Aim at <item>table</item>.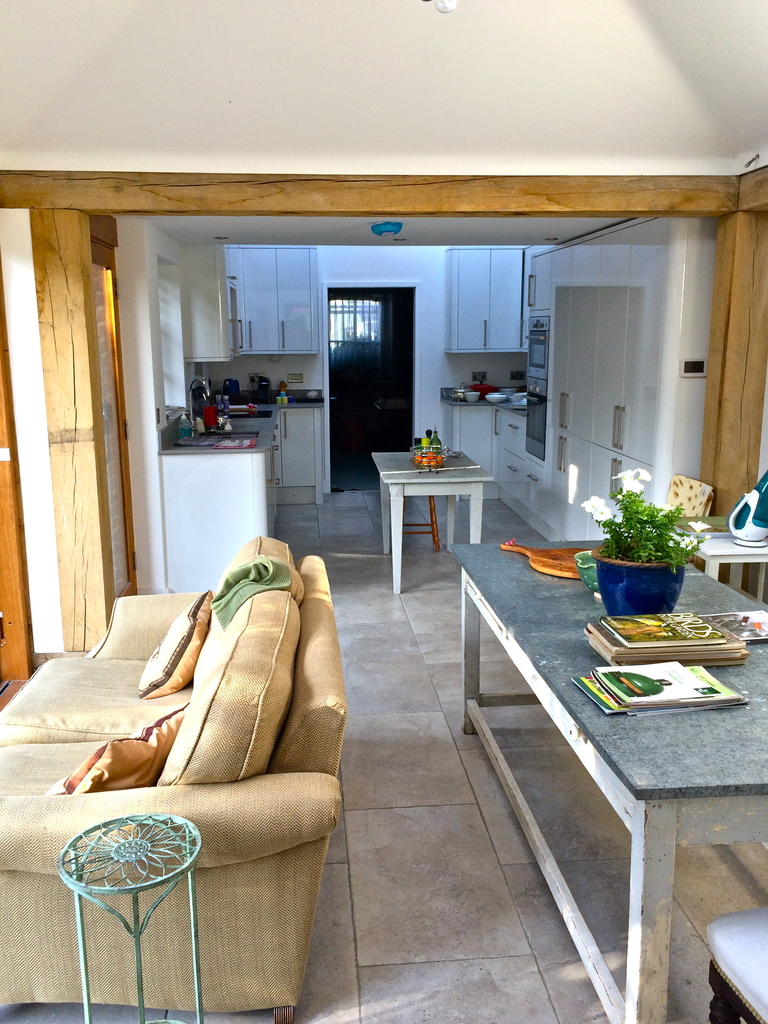
Aimed at <region>451, 545, 767, 1023</region>.
